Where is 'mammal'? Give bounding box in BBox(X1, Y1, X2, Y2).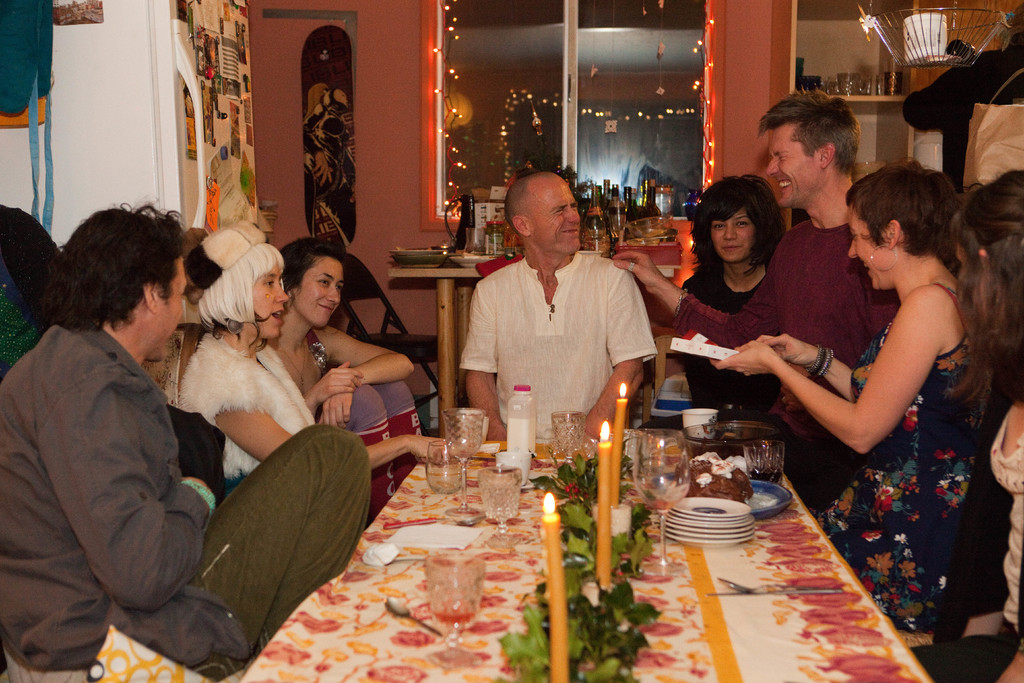
BBox(180, 220, 452, 495).
